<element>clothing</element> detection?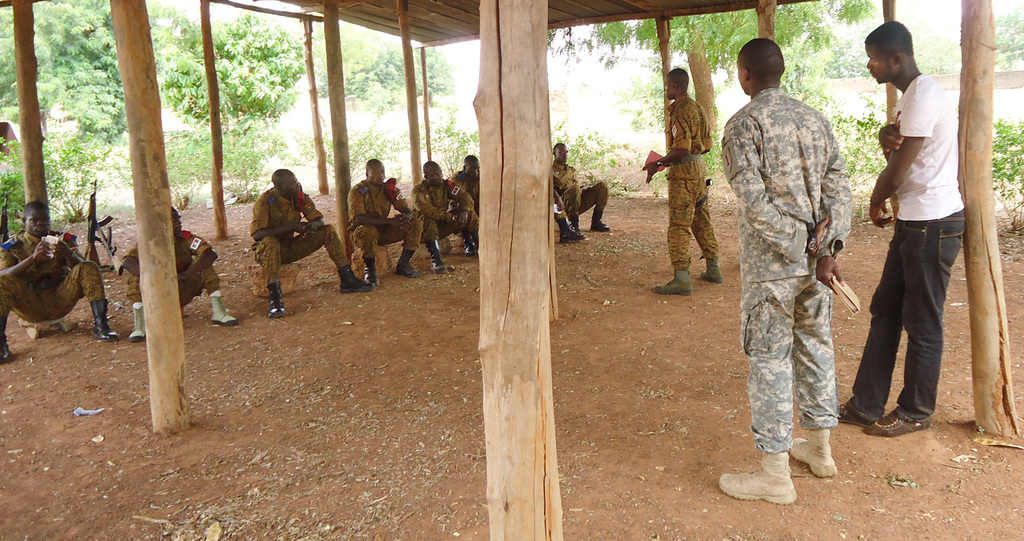
left=663, top=93, right=719, bottom=268
